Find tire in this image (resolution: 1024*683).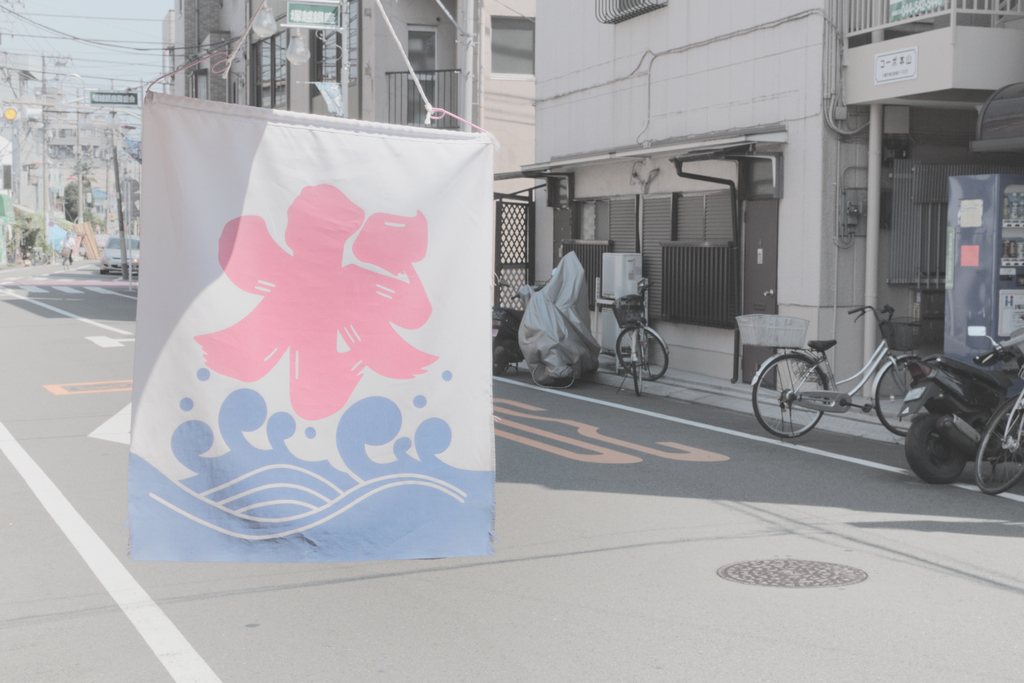
bbox=(751, 359, 828, 436).
